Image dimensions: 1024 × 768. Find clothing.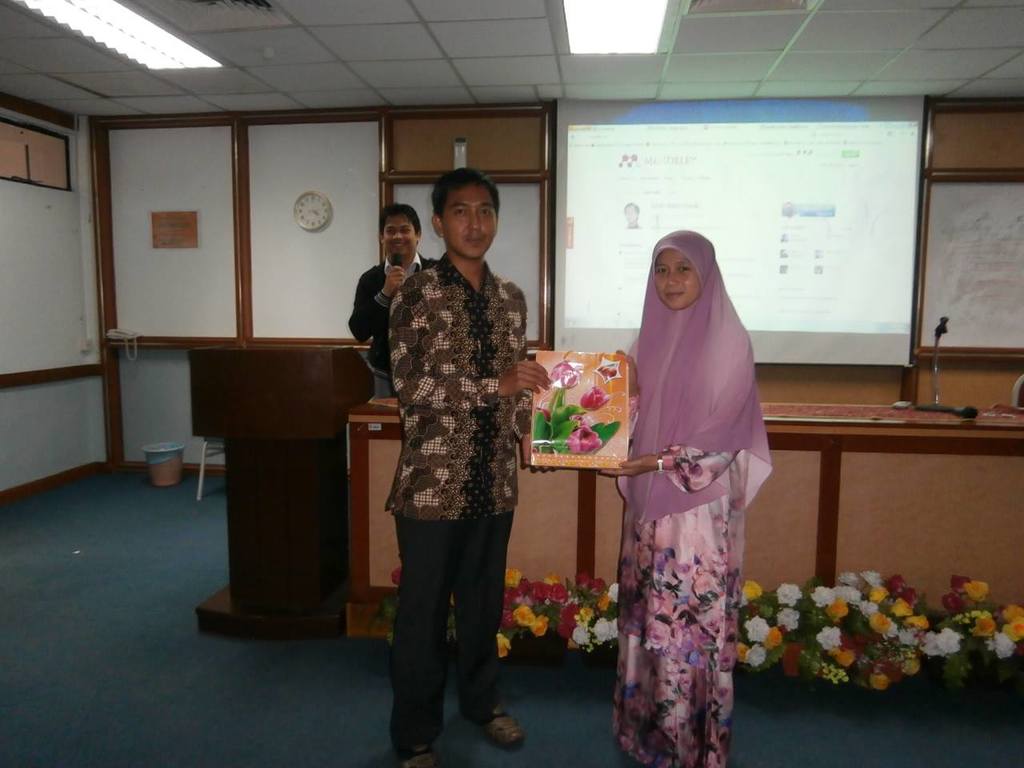
[x1=383, y1=250, x2=541, y2=750].
